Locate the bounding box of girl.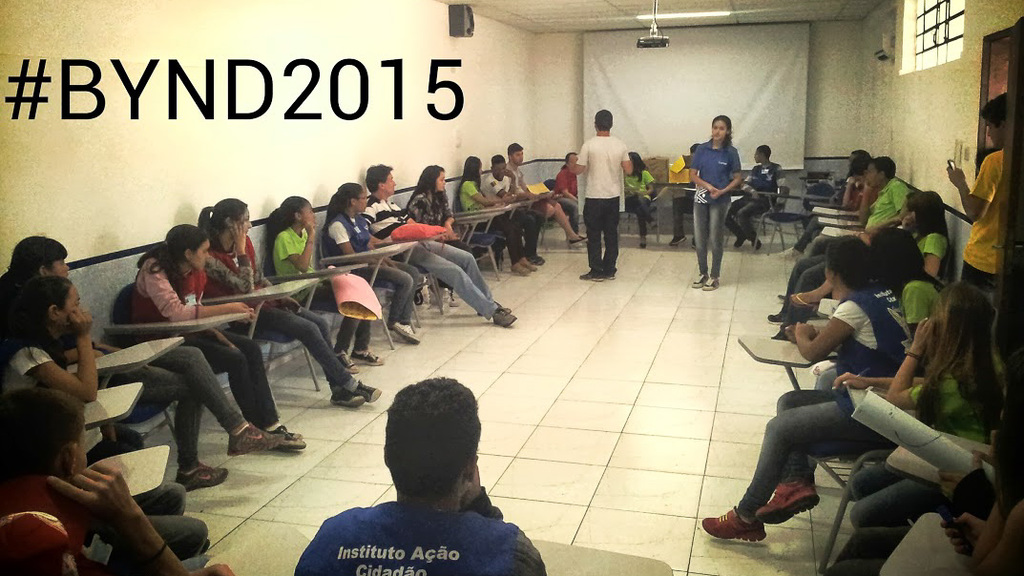
Bounding box: detection(696, 268, 1010, 545).
